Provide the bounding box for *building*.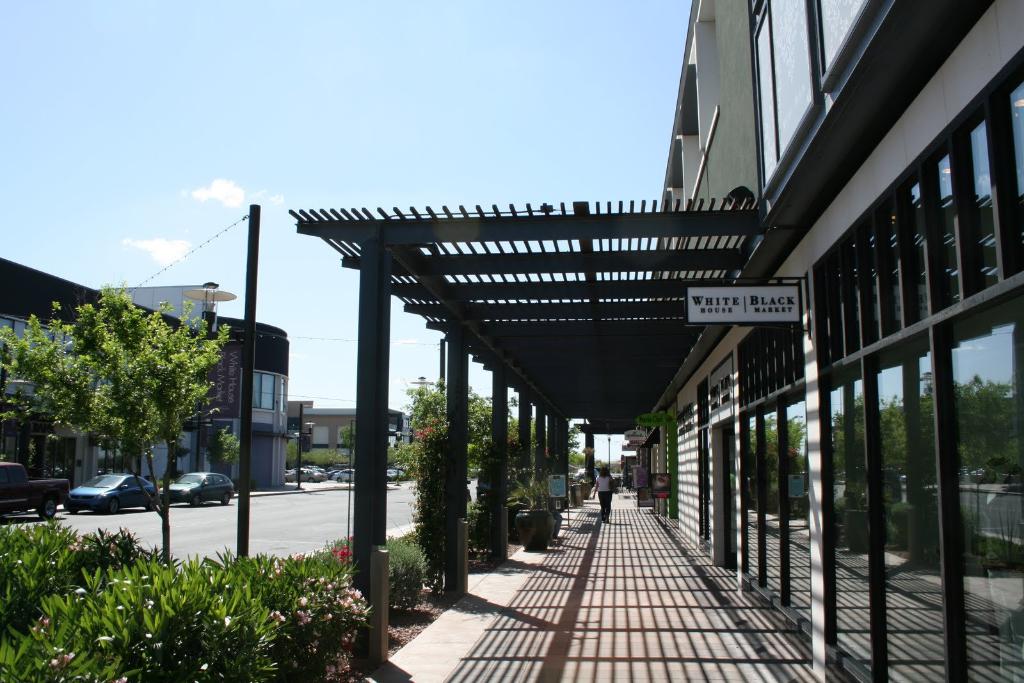
(x1=635, y1=0, x2=1023, y2=680).
